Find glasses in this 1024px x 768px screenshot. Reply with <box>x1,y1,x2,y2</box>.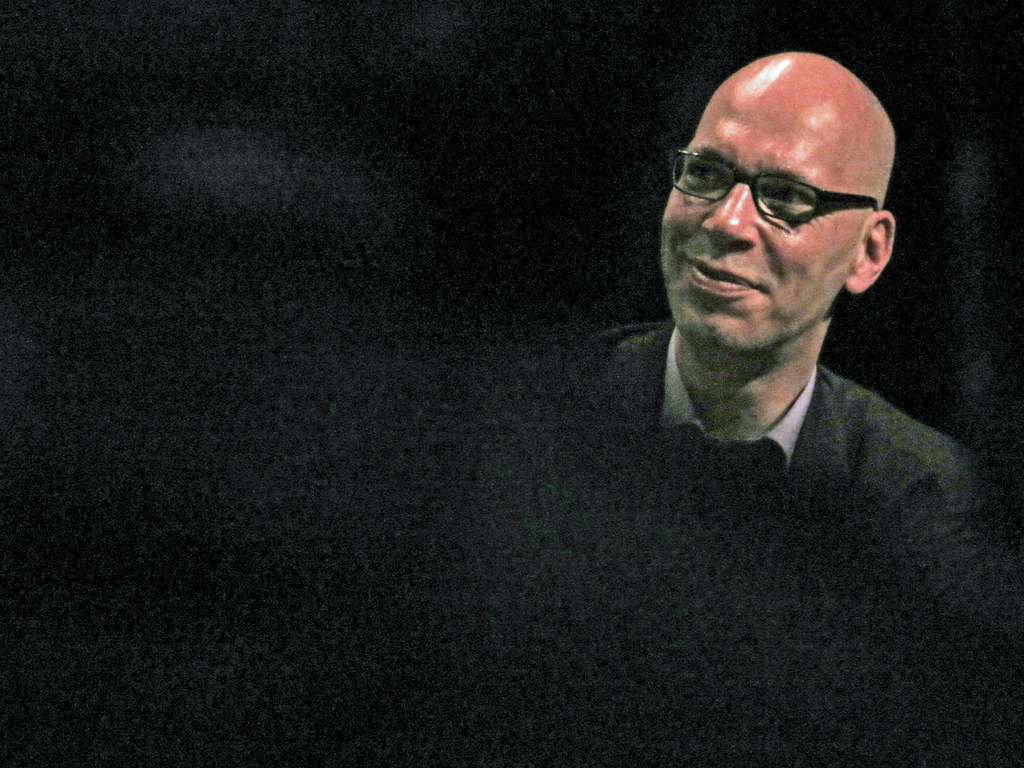
<box>673,145,897,228</box>.
